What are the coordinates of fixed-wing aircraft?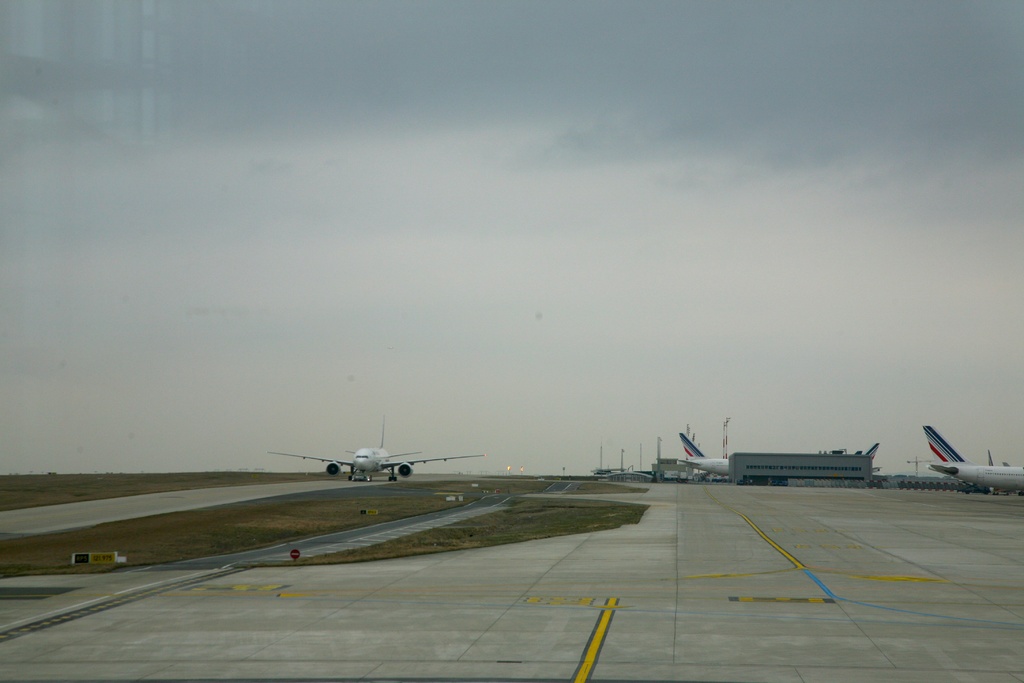
<box>674,427,735,477</box>.
